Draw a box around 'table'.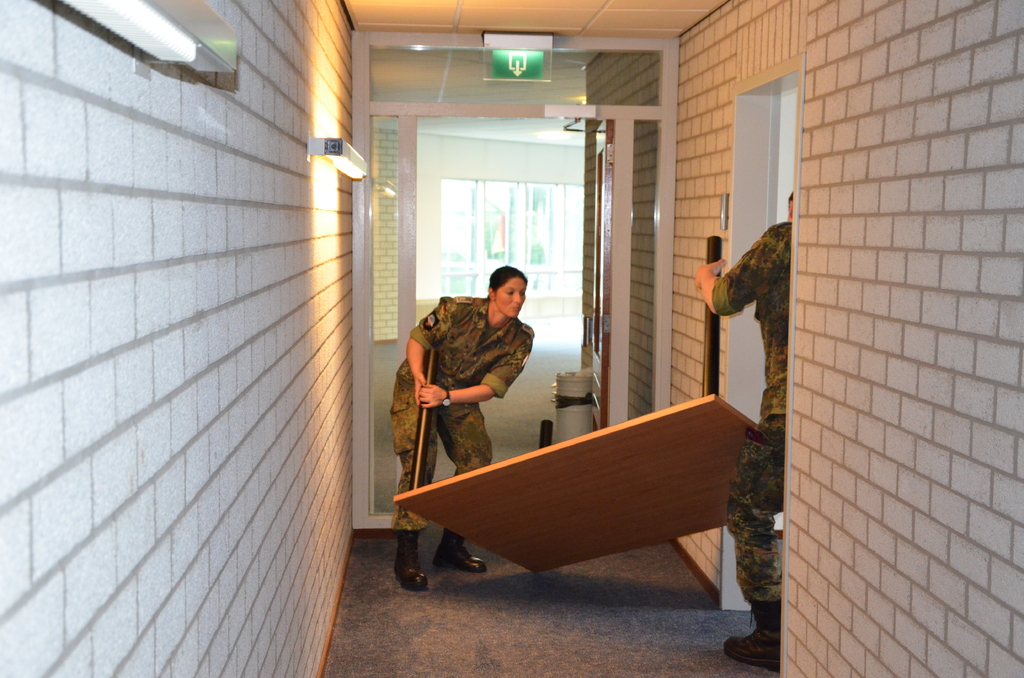
(left=379, top=391, right=780, bottom=620).
